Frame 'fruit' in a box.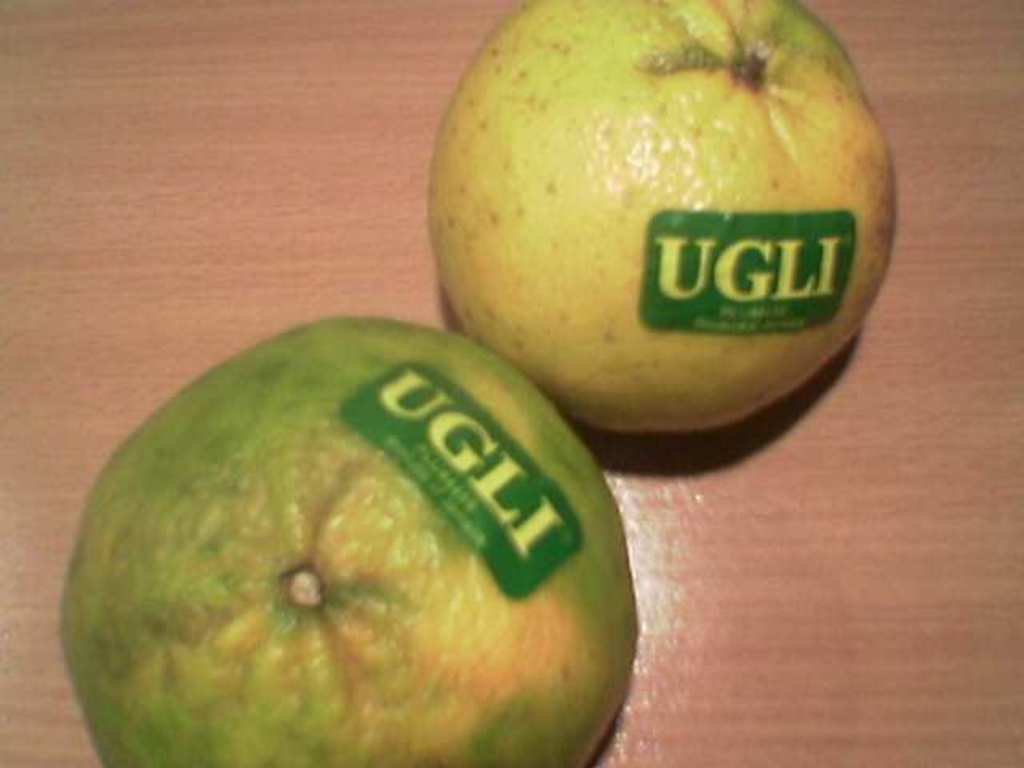
x1=80, y1=334, x2=642, y2=767.
